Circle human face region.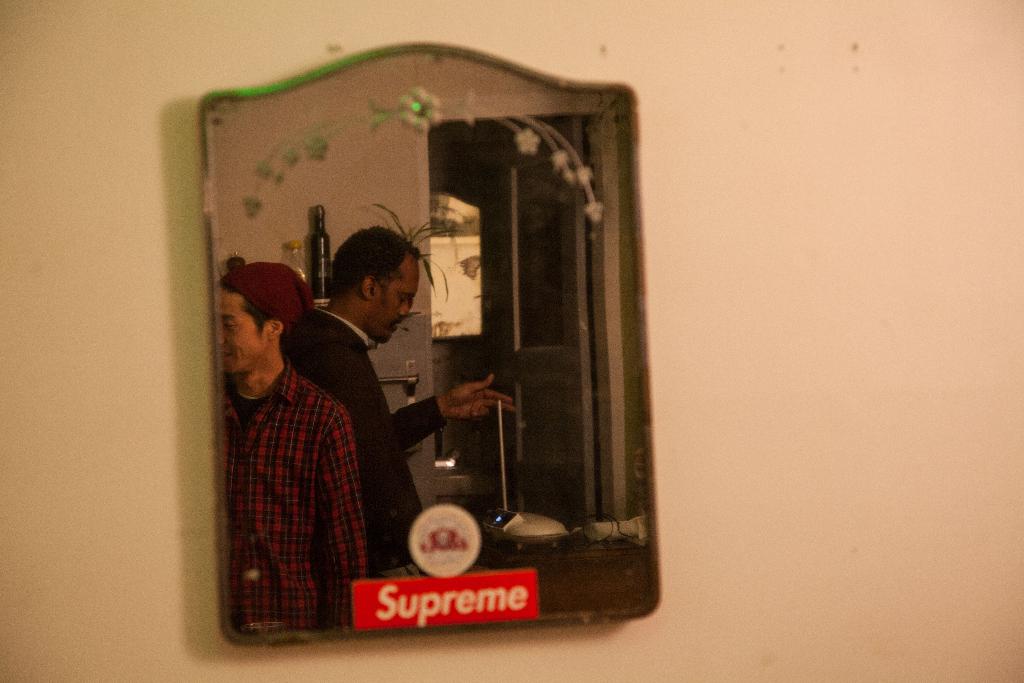
Region: x1=220, y1=290, x2=269, y2=378.
